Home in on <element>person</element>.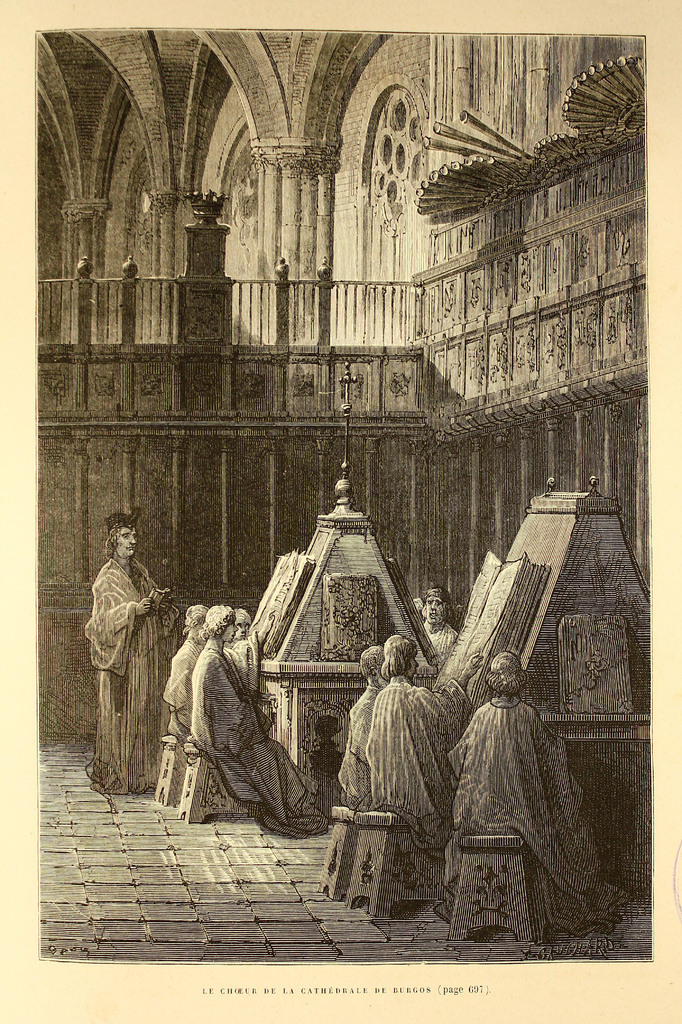
Homed in at Rect(92, 493, 180, 808).
